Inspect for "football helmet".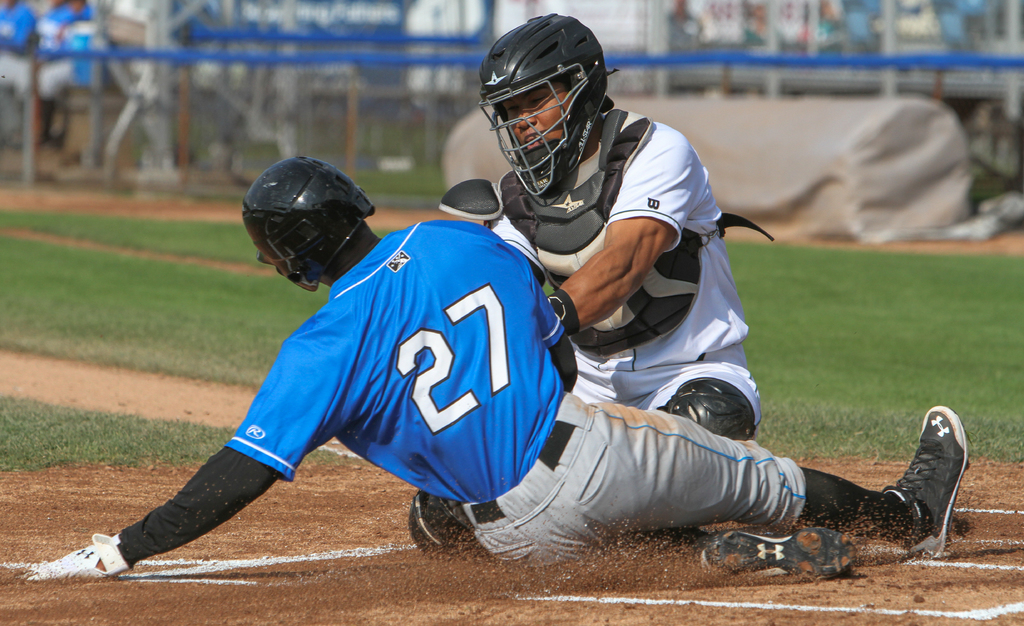
Inspection: detection(475, 8, 620, 201).
